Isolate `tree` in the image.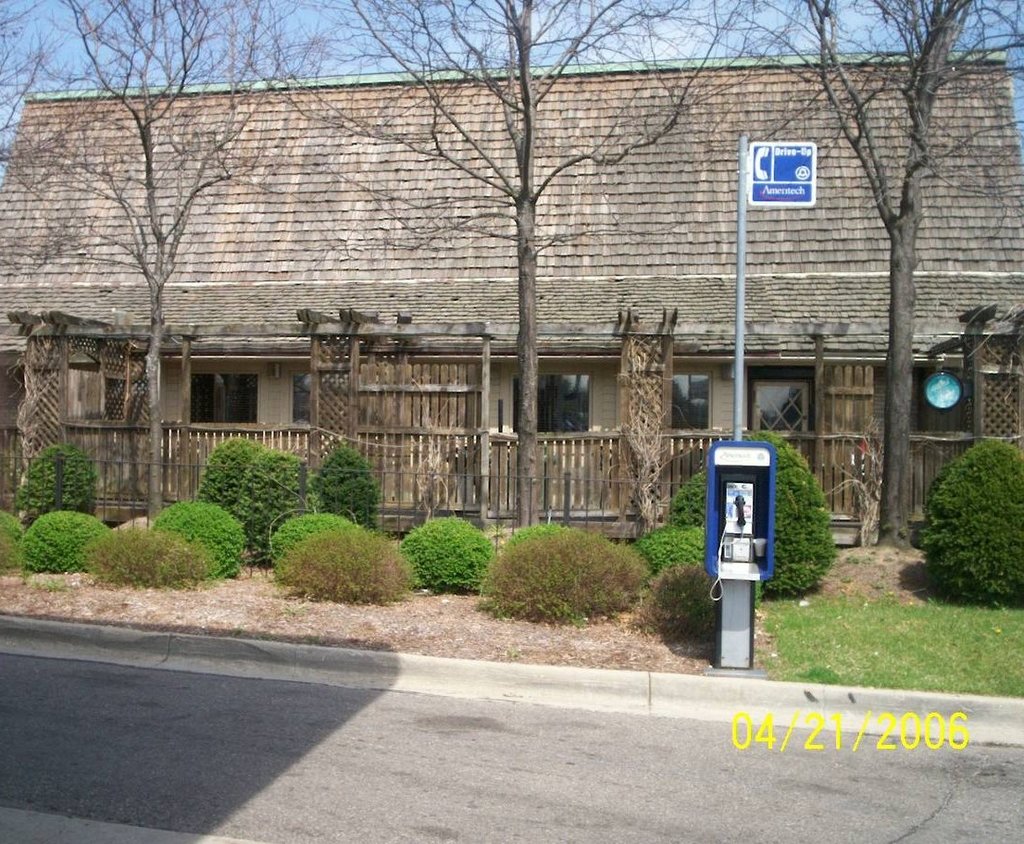
Isolated region: rect(0, 0, 305, 516).
